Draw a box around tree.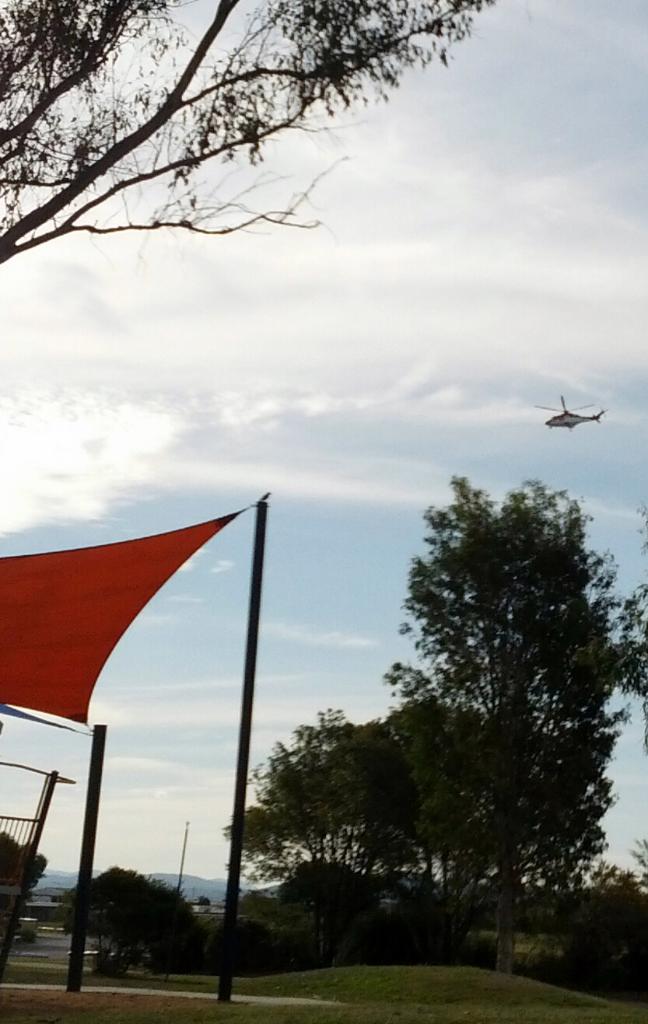
<bbox>218, 700, 418, 865</bbox>.
